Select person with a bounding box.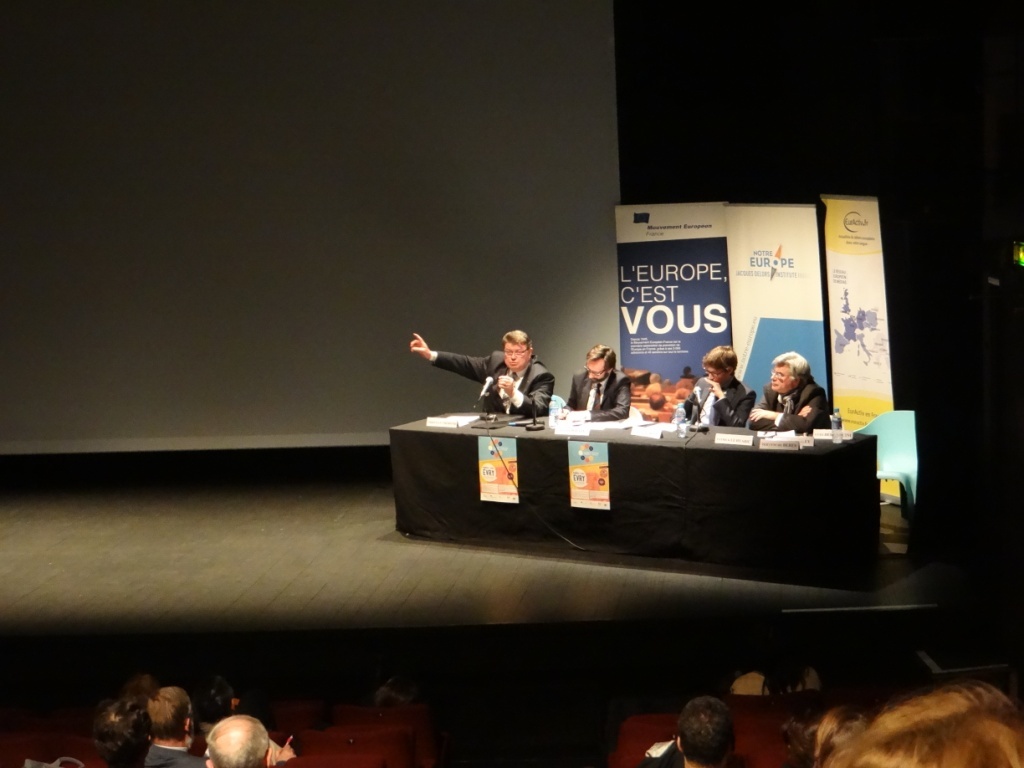
region(131, 684, 214, 767).
